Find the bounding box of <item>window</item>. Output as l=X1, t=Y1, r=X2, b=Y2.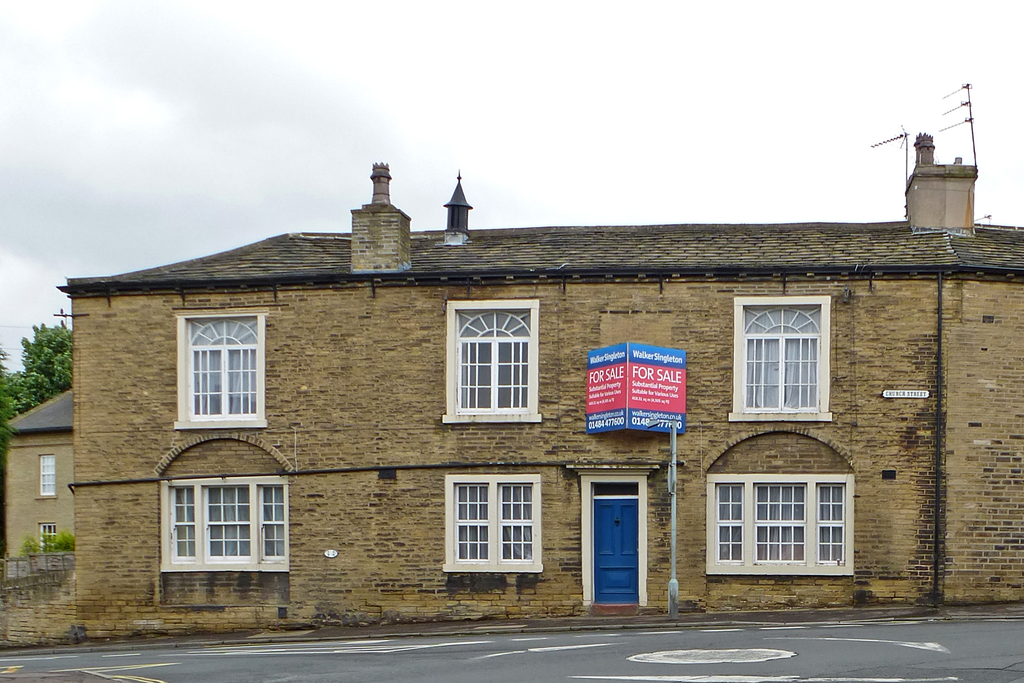
l=175, t=312, r=264, b=427.
